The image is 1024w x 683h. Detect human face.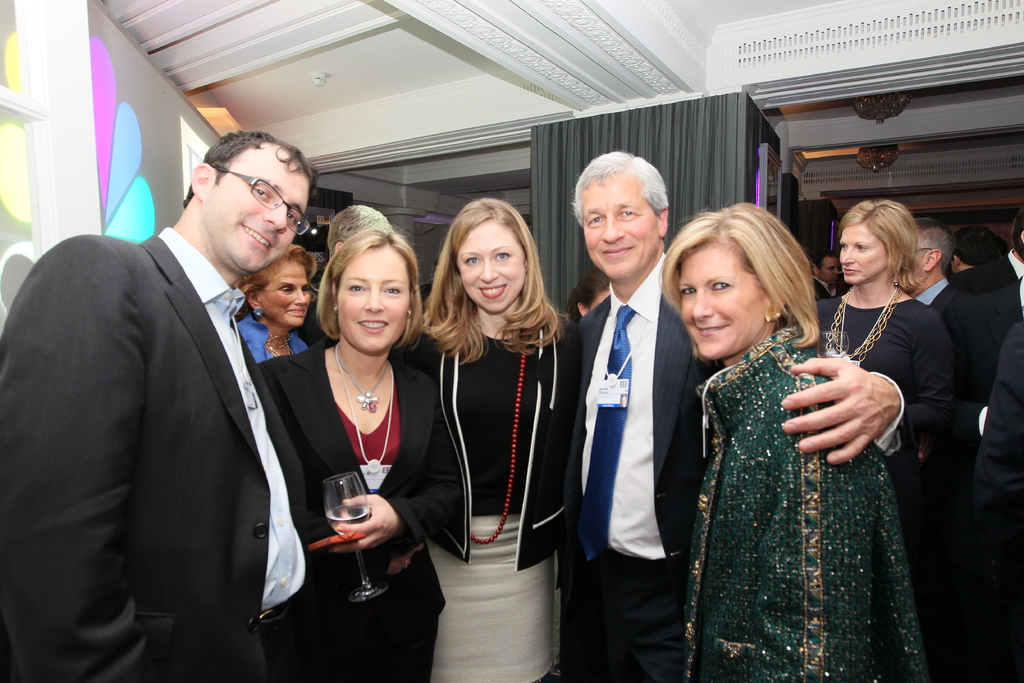
Detection: 264:261:307:325.
